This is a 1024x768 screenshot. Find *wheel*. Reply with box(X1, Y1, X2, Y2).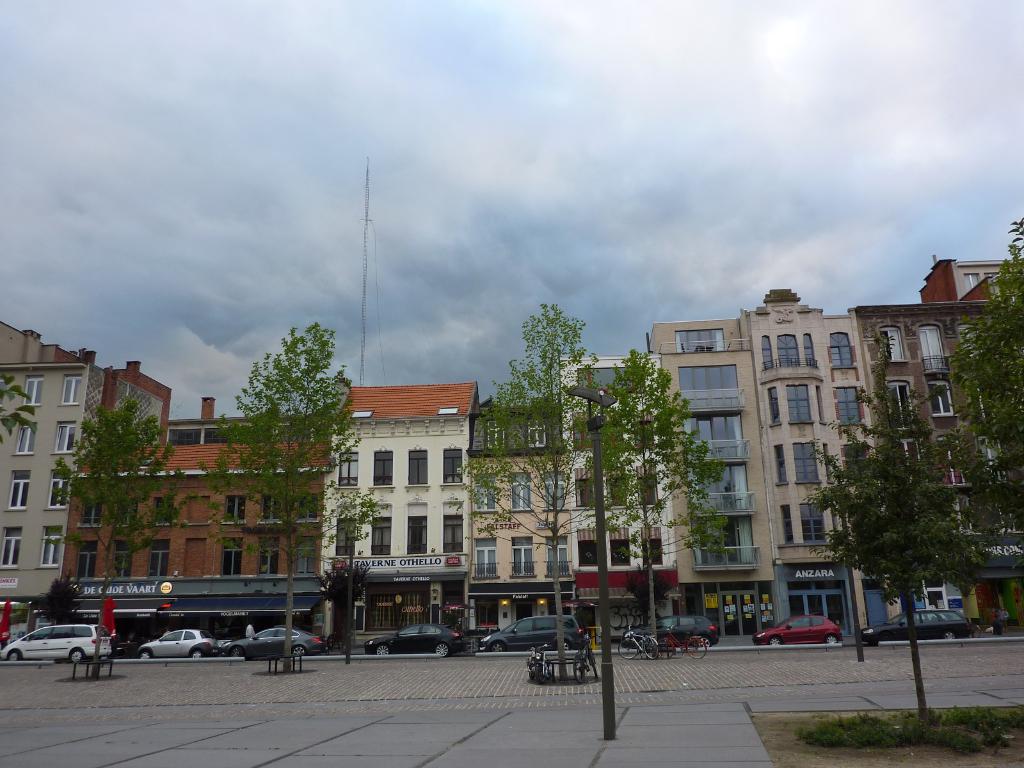
box(493, 643, 504, 657).
